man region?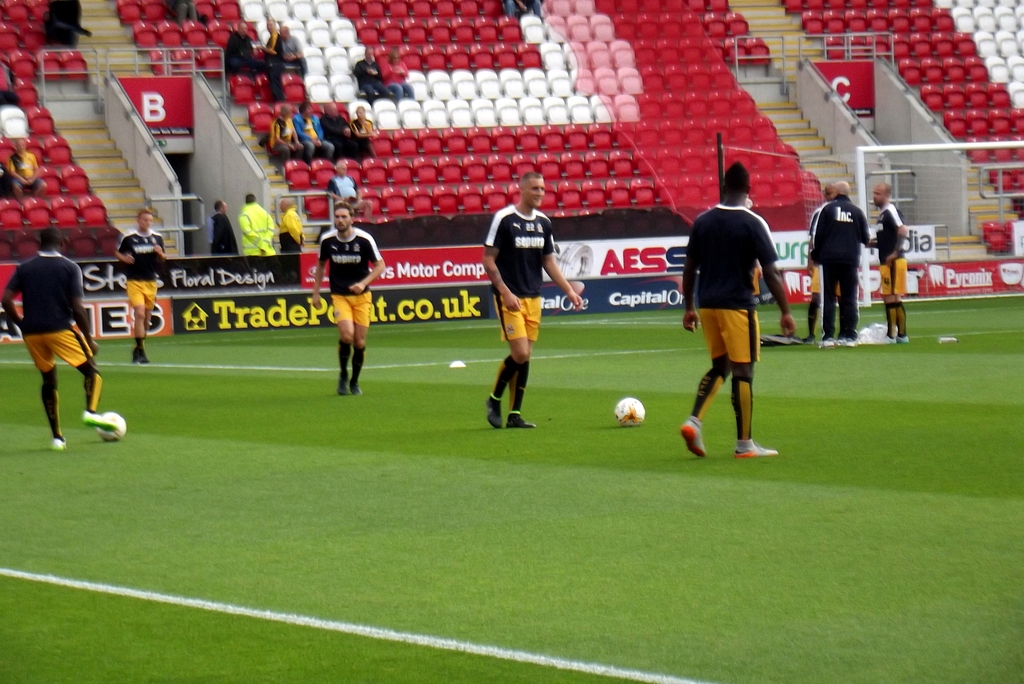
pyautogui.locateOnScreen(683, 170, 788, 463)
